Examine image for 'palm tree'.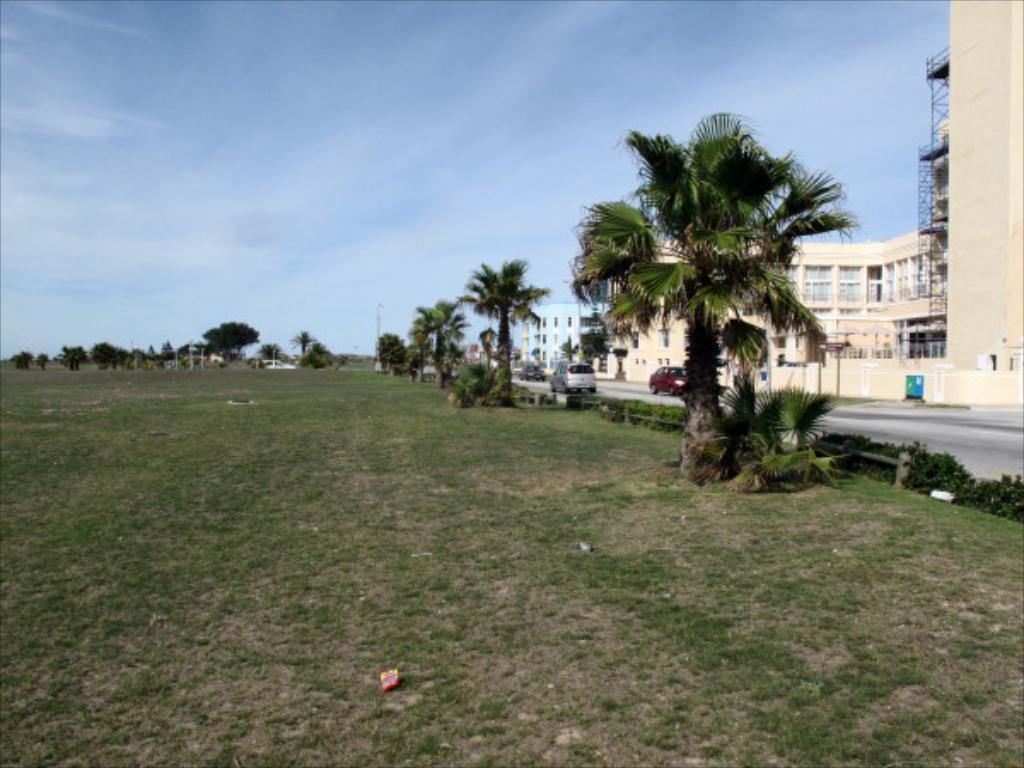
Examination result: (x1=406, y1=288, x2=469, y2=391).
